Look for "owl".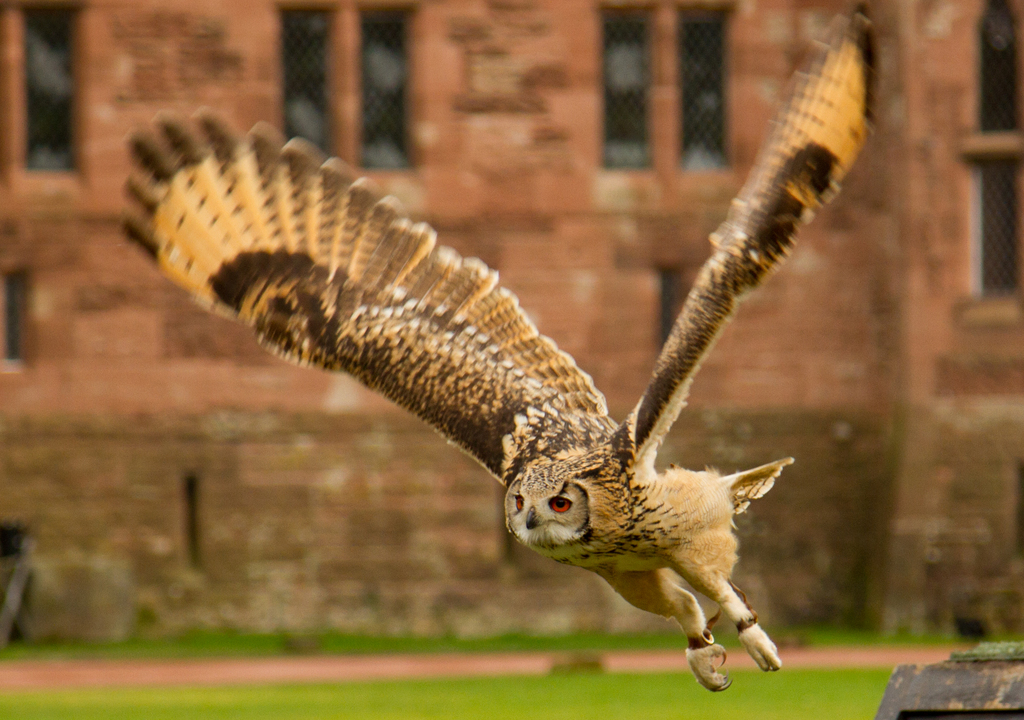
Found: [left=116, top=7, right=881, bottom=694].
